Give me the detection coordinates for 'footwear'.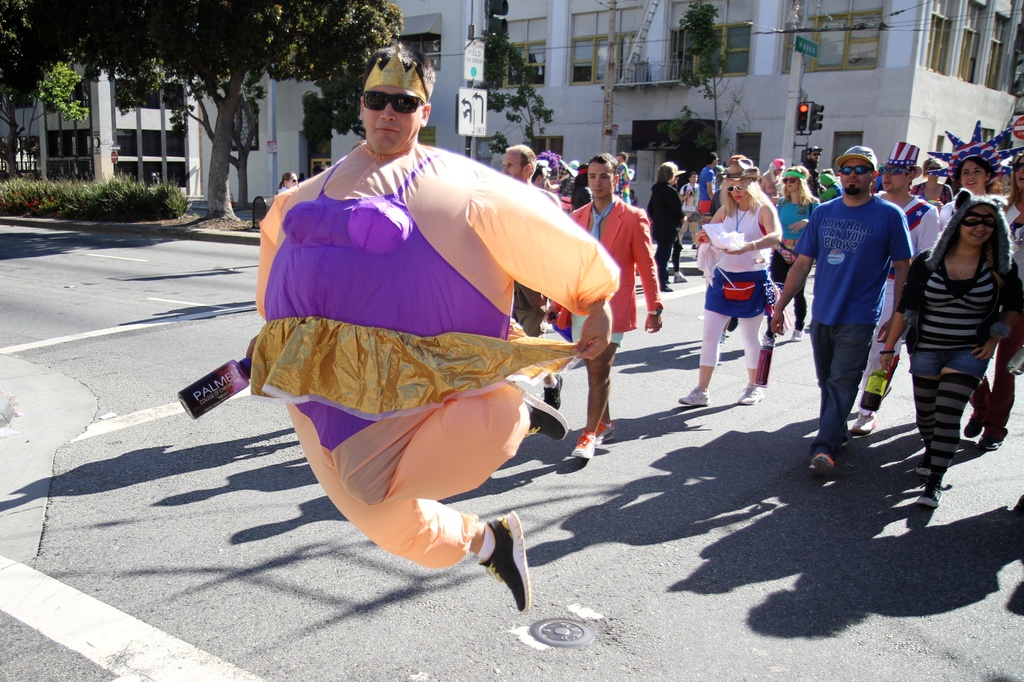
<region>719, 331, 728, 350</region>.
